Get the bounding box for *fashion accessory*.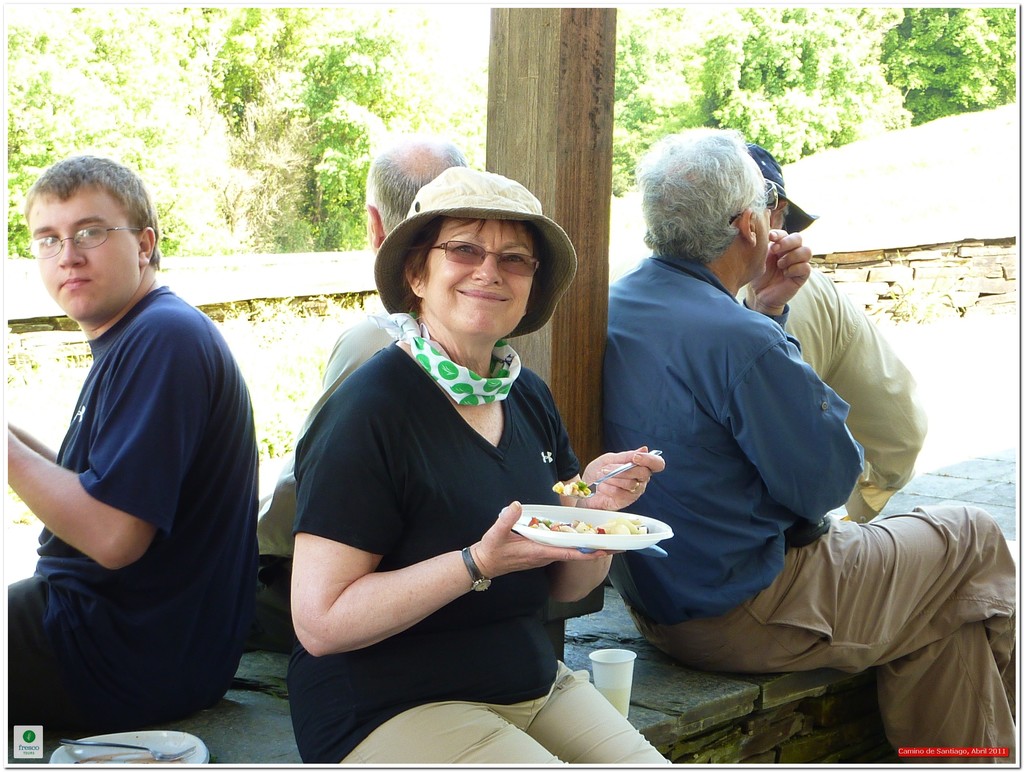
bbox(463, 544, 491, 588).
